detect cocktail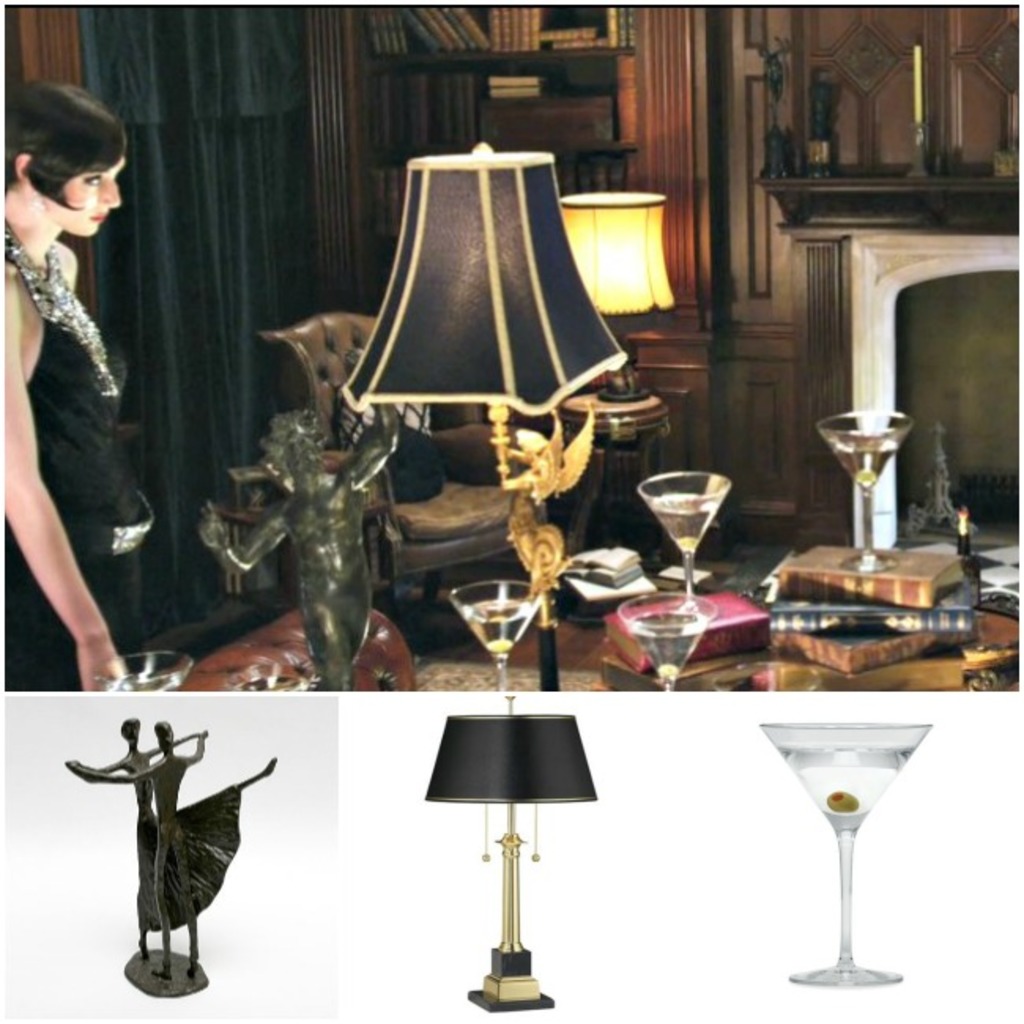
rect(633, 471, 729, 630)
